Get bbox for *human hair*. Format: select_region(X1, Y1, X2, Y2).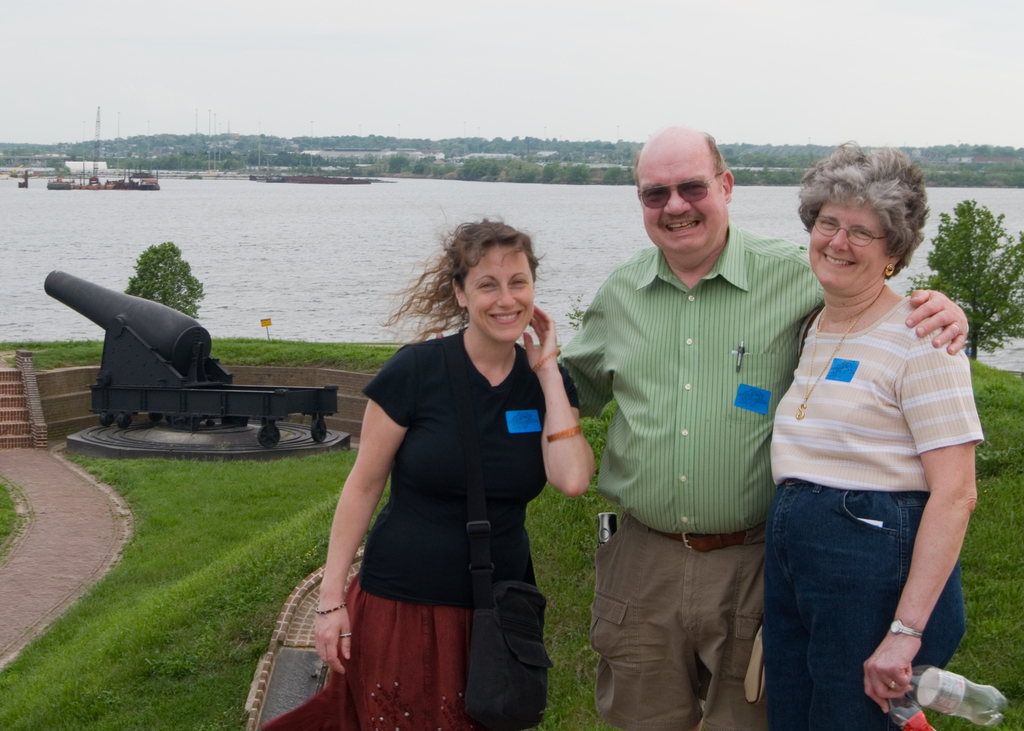
select_region(810, 150, 931, 255).
